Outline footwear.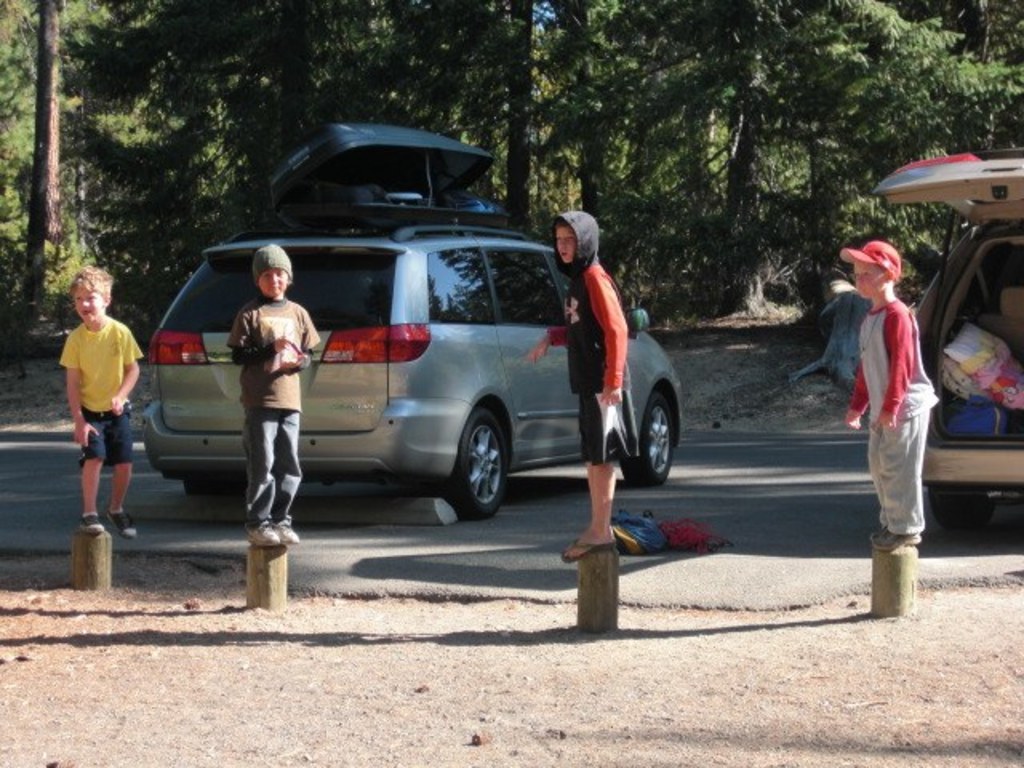
Outline: locate(869, 522, 880, 539).
